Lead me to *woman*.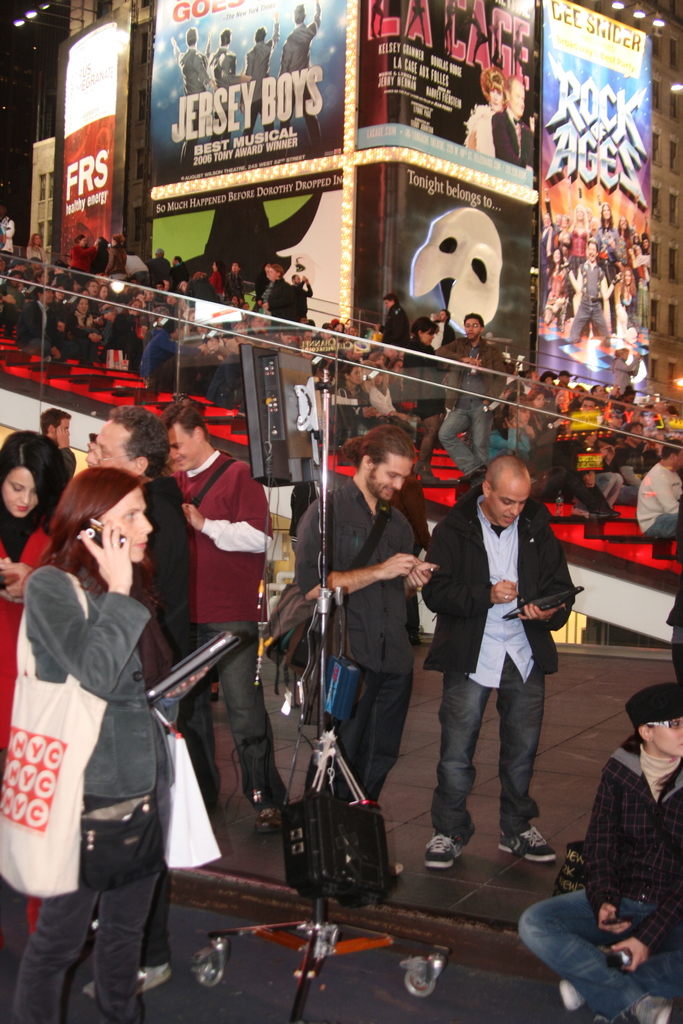
Lead to 27/232/54/267.
